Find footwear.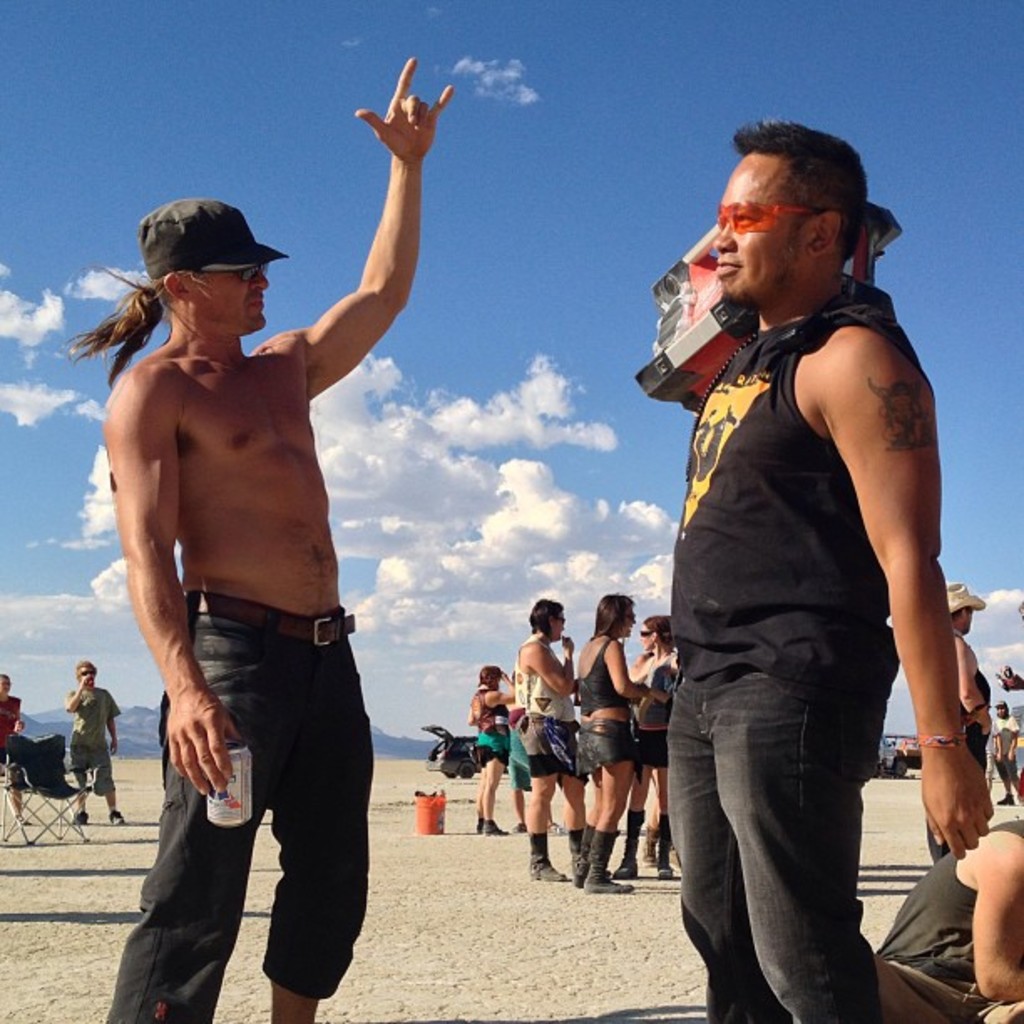
(x1=602, y1=857, x2=637, y2=878).
